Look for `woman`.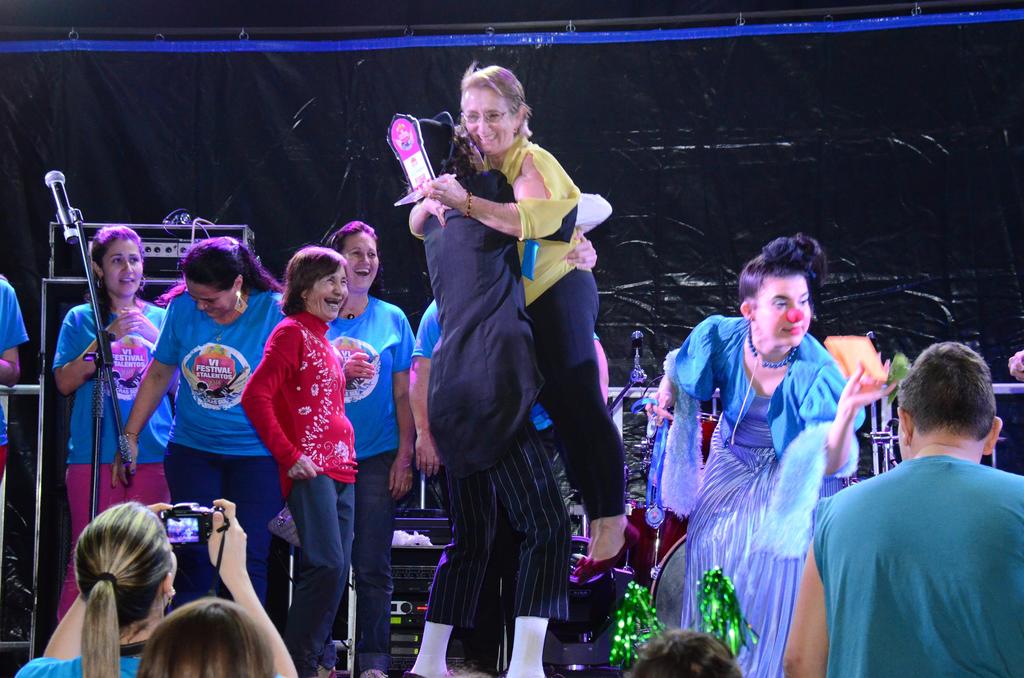
Found: [left=390, top=51, right=650, bottom=581].
